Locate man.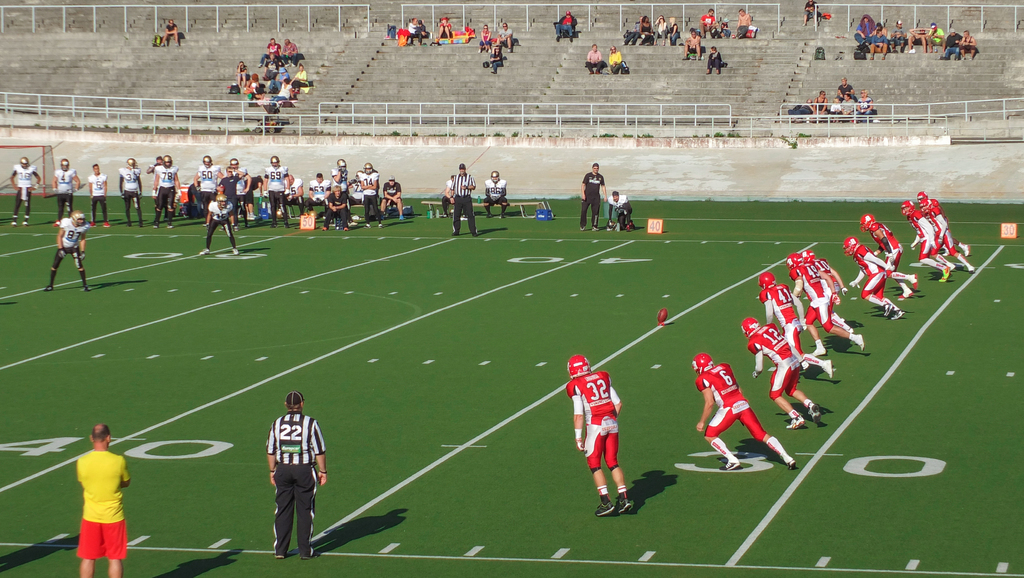
Bounding box: box=[257, 38, 282, 67].
